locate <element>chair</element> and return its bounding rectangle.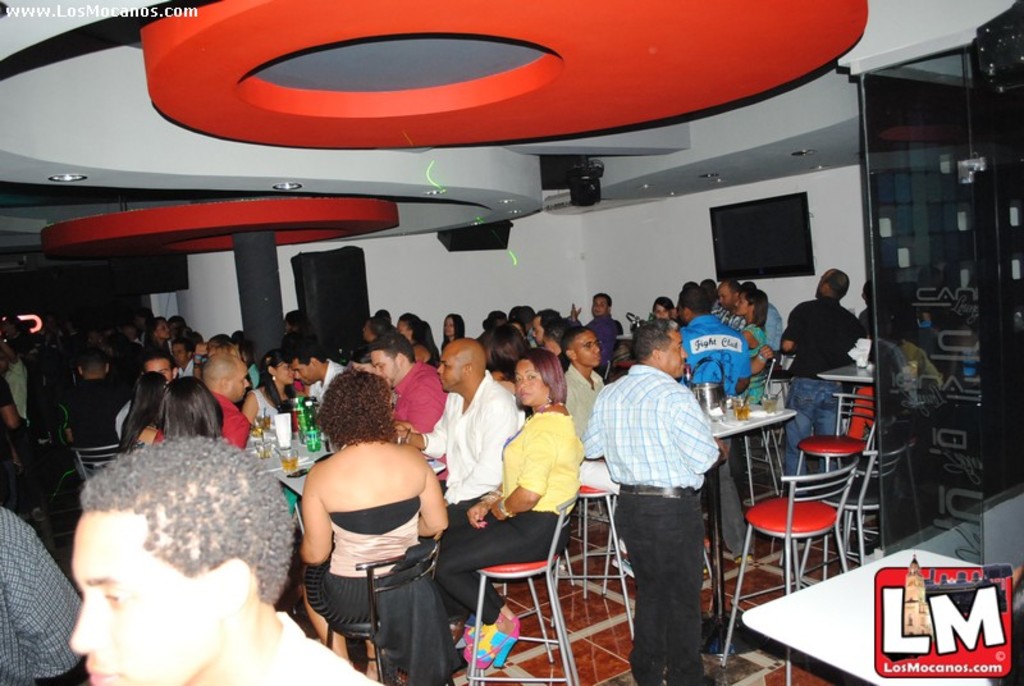
left=576, top=481, right=636, bottom=637.
